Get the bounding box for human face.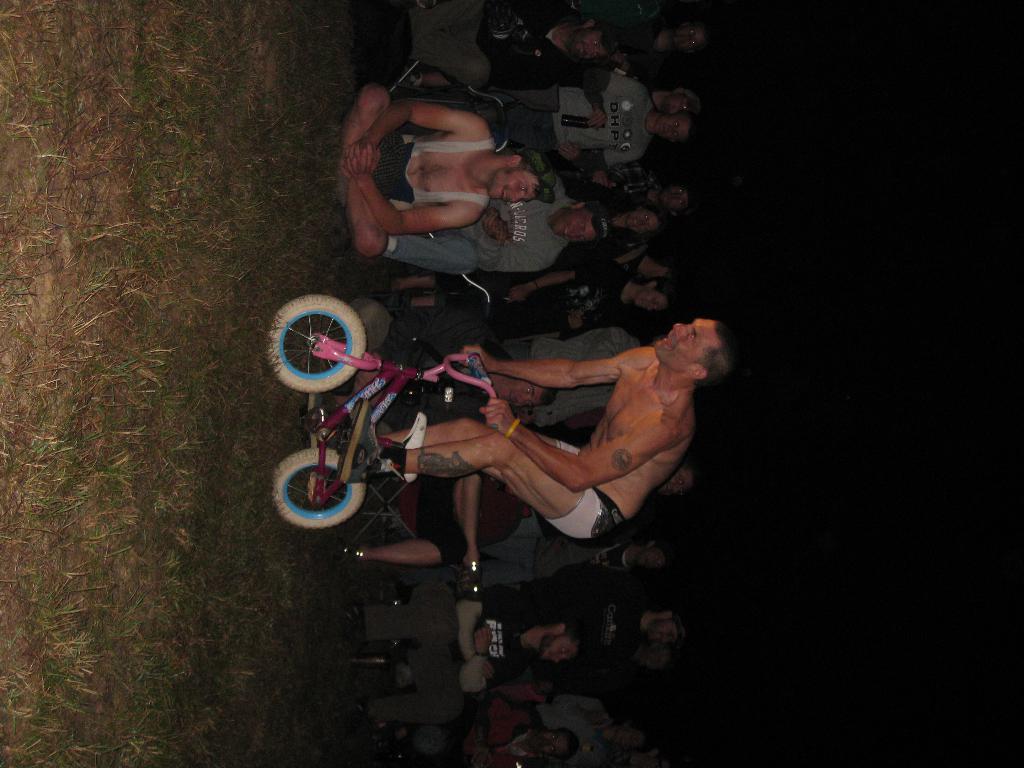
box=[566, 30, 603, 63].
